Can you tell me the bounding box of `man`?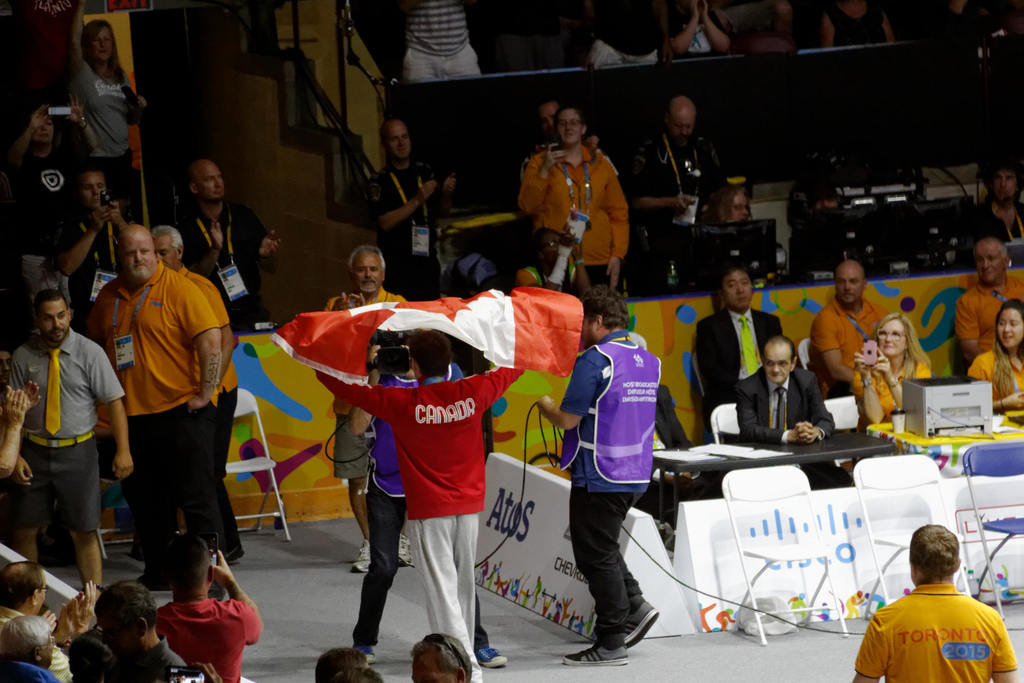
x1=518, y1=97, x2=601, y2=183.
